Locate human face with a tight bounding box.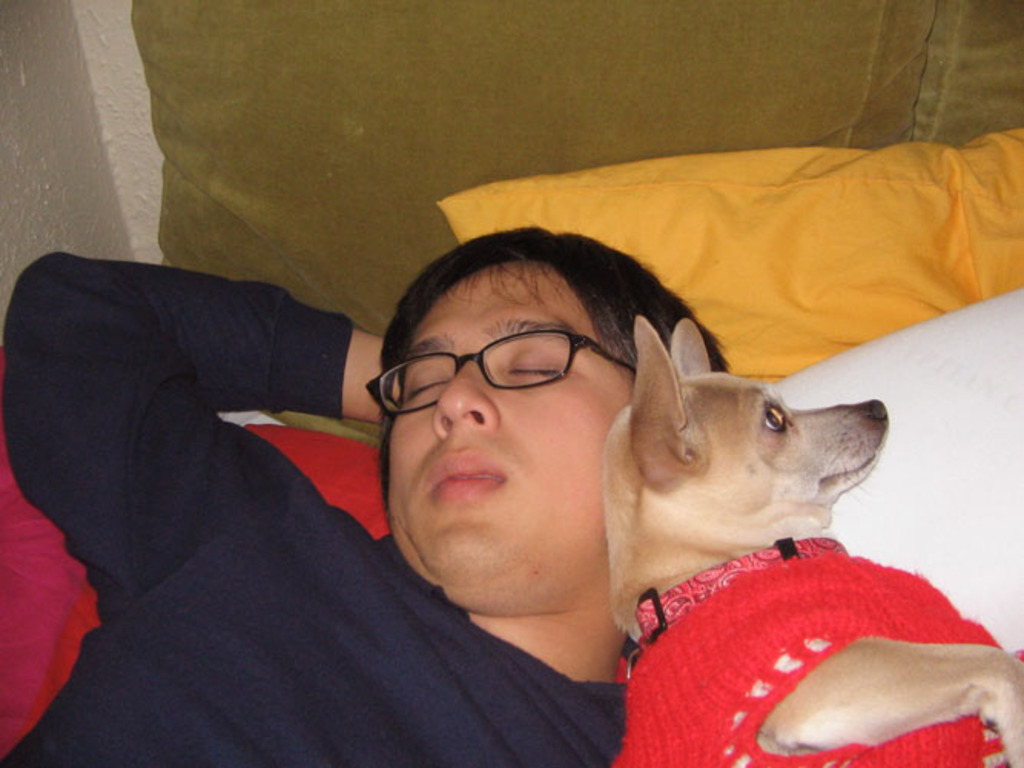
box(385, 250, 633, 585).
